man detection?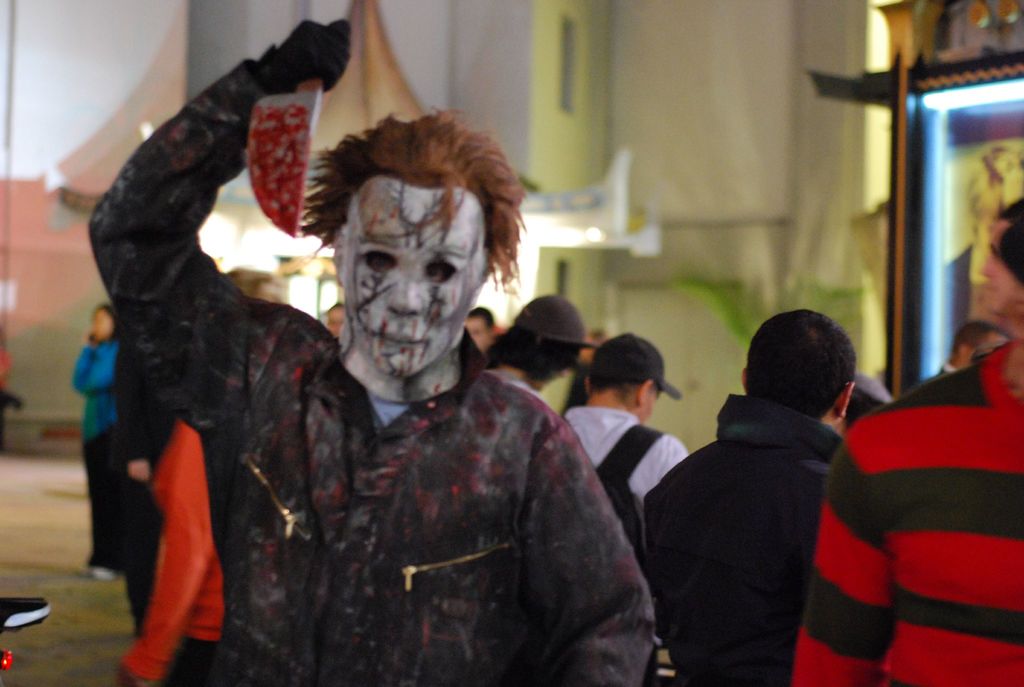
<region>86, 19, 656, 686</region>
